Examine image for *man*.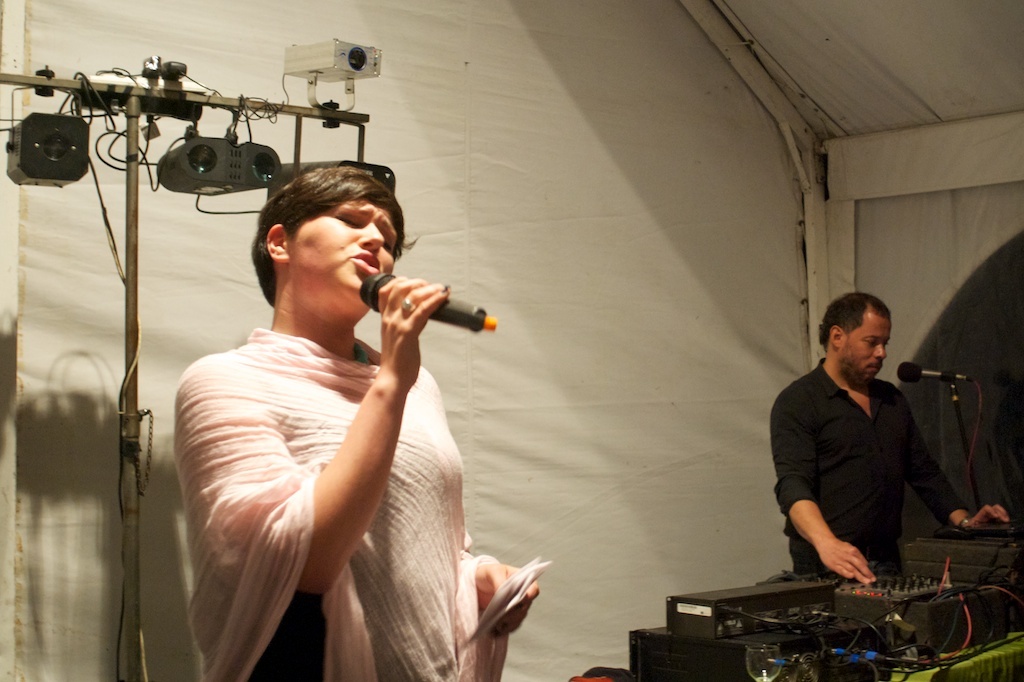
Examination result: Rect(749, 300, 973, 600).
